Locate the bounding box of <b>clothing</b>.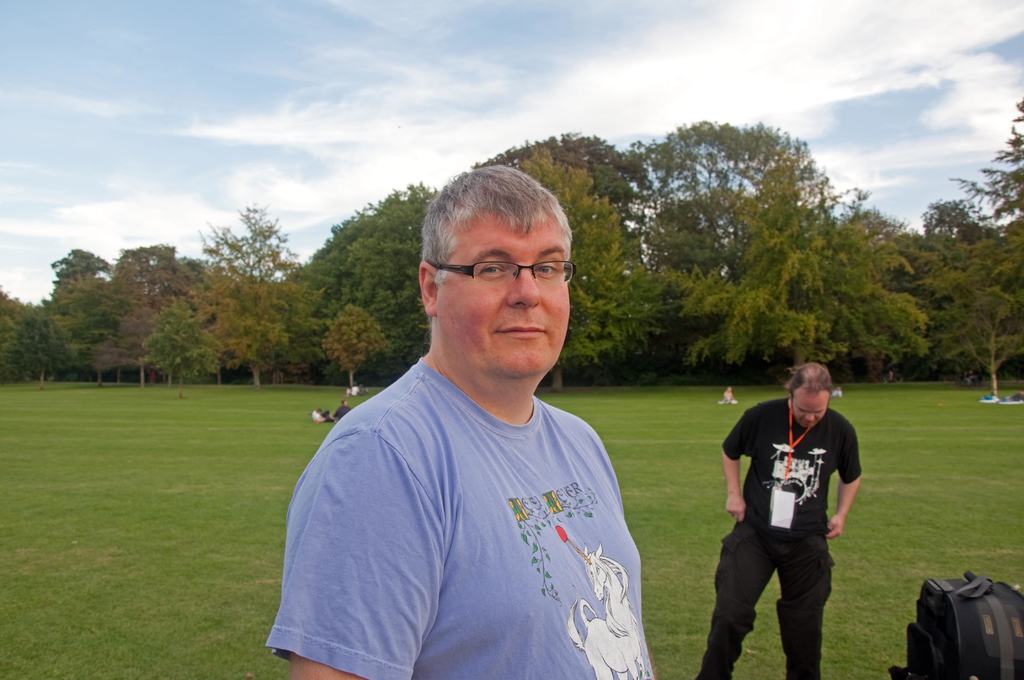
Bounding box: [311, 412, 326, 424].
